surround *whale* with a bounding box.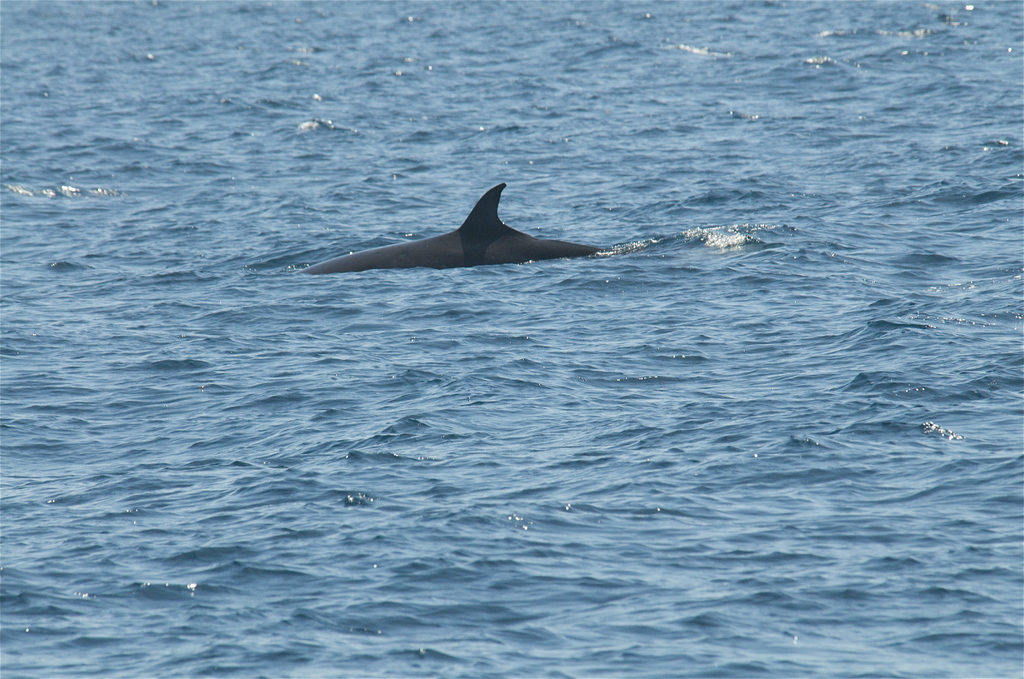
292:187:610:274.
